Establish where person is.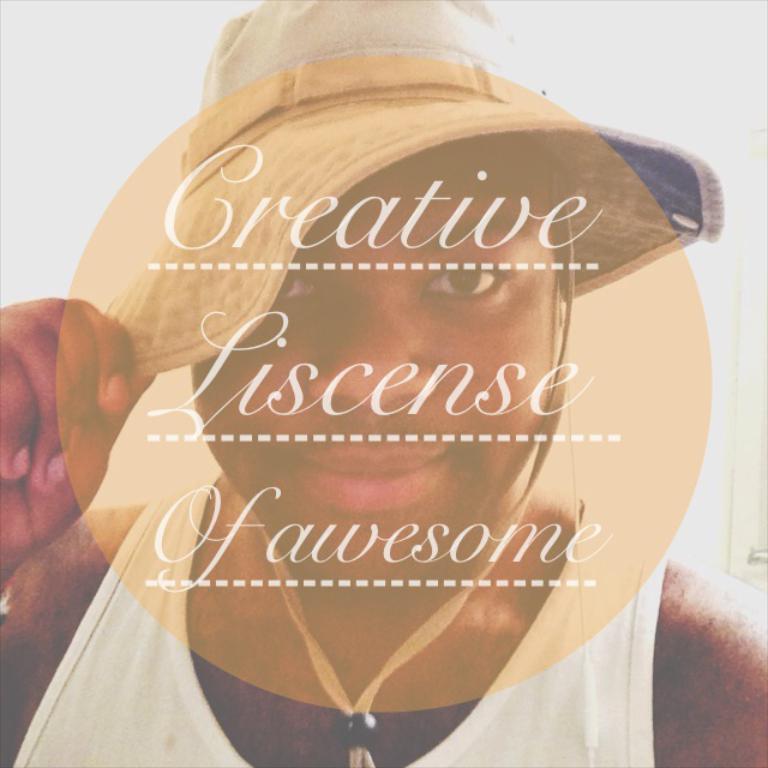
Established at <box>22,23,748,767</box>.
